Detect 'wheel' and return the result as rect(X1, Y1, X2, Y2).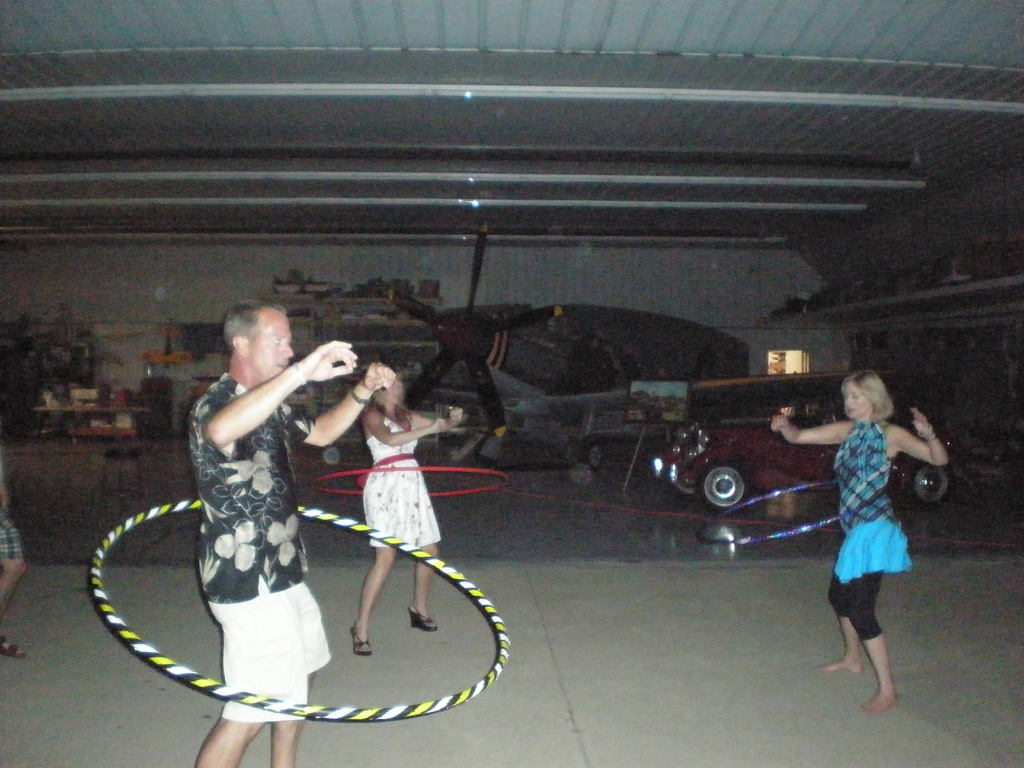
rect(89, 498, 503, 723).
